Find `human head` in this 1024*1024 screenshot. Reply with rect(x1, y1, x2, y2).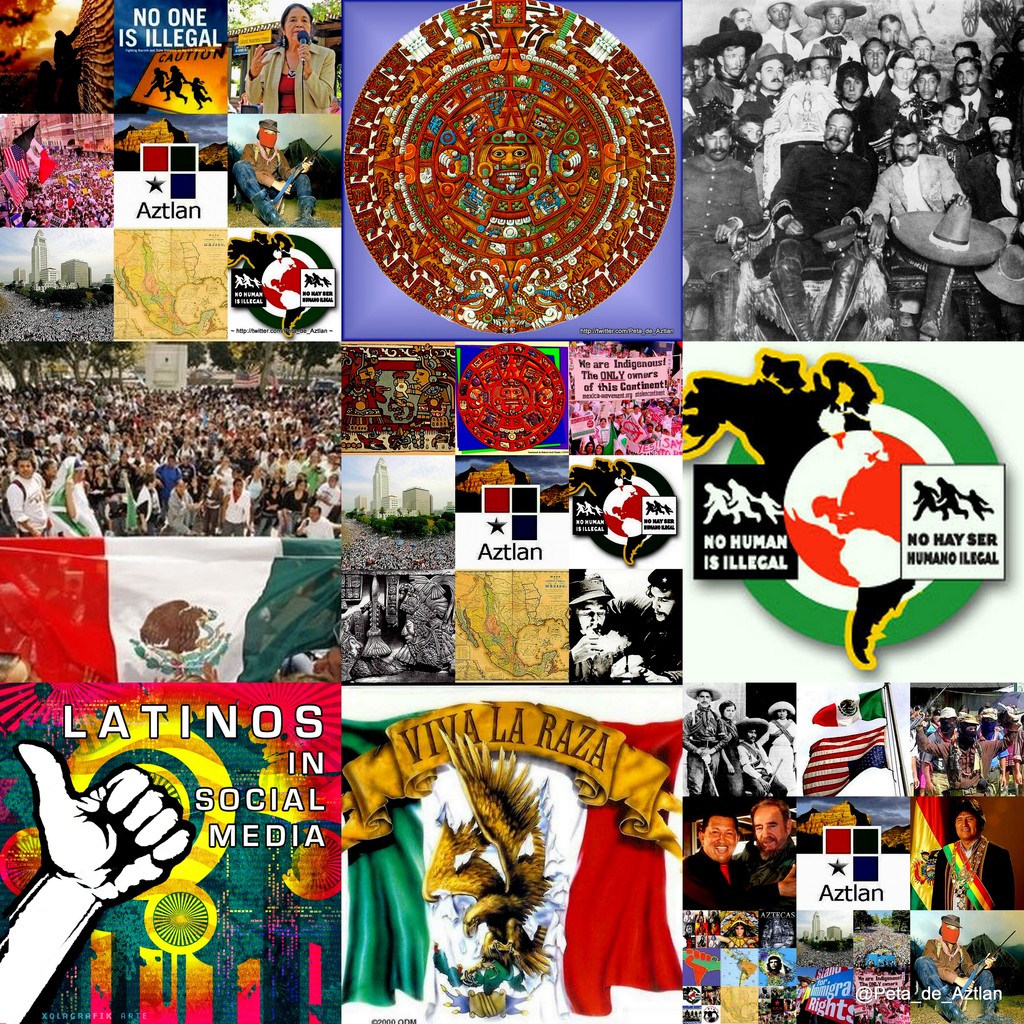
rect(684, 682, 722, 712).
